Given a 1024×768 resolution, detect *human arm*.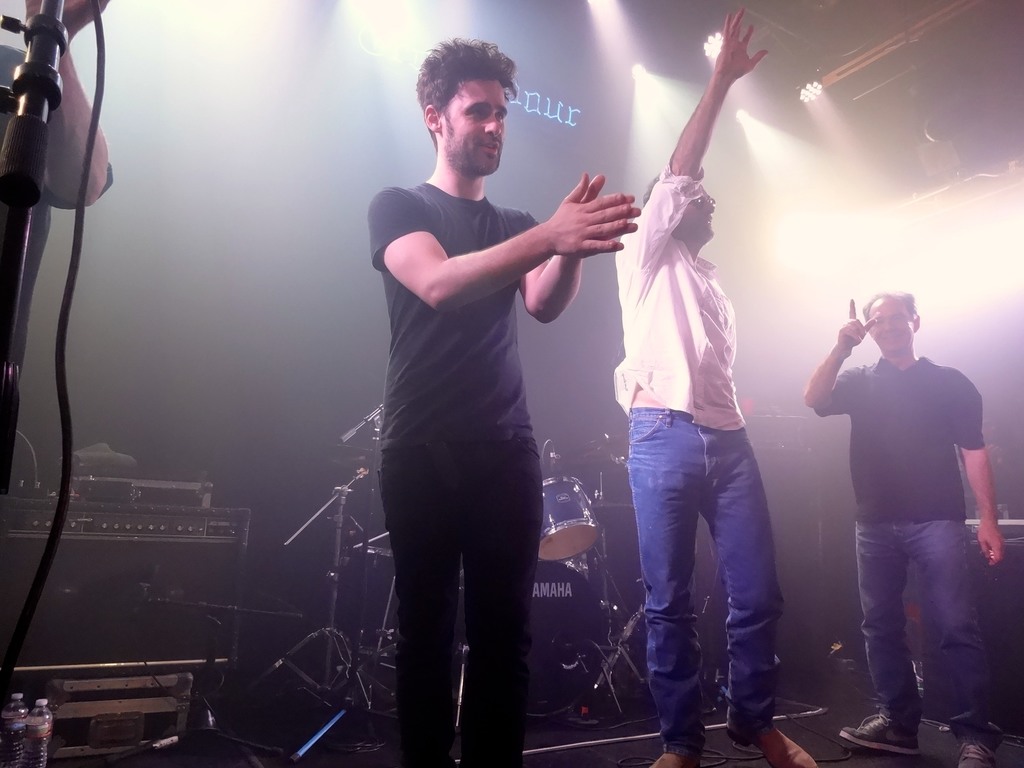
(501,169,647,328).
